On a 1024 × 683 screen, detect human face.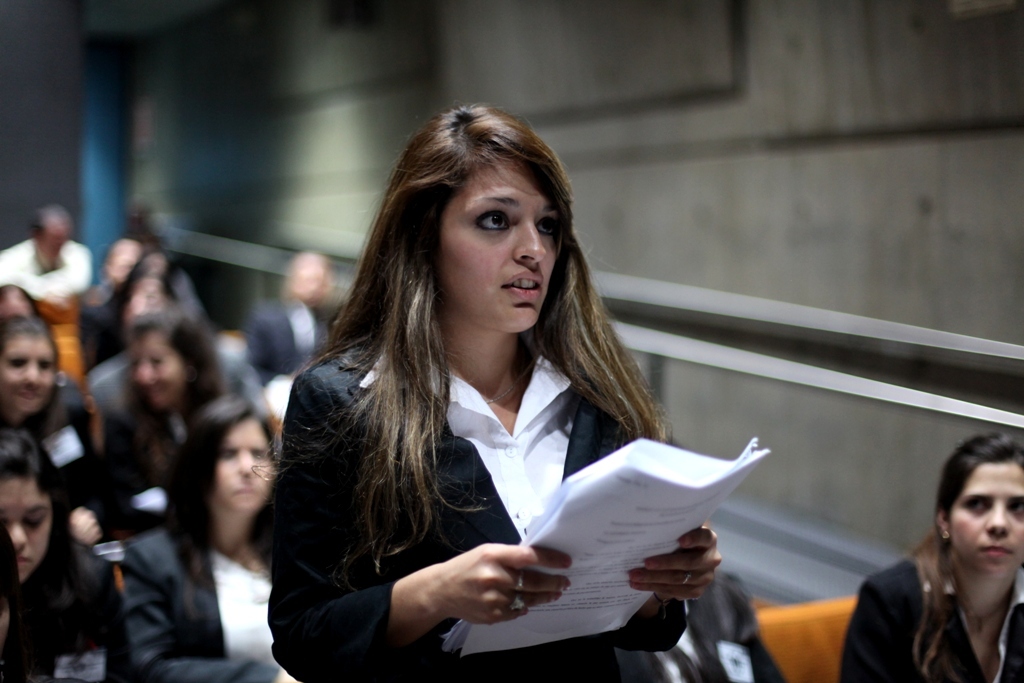
[x1=0, y1=336, x2=57, y2=415].
